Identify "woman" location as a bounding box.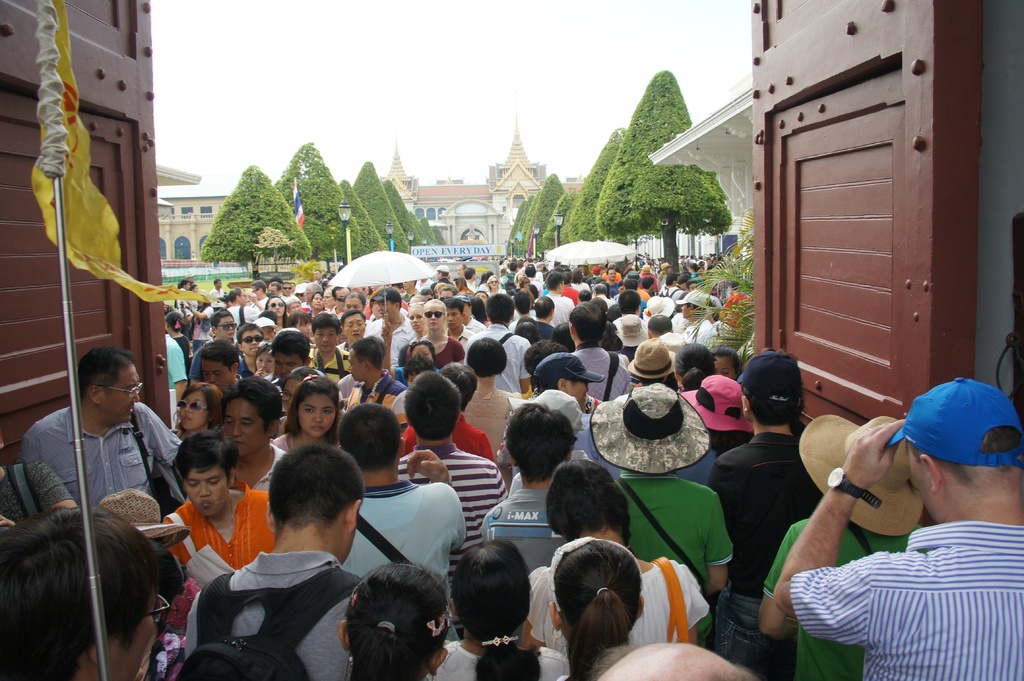
x1=515, y1=276, x2=532, y2=291.
